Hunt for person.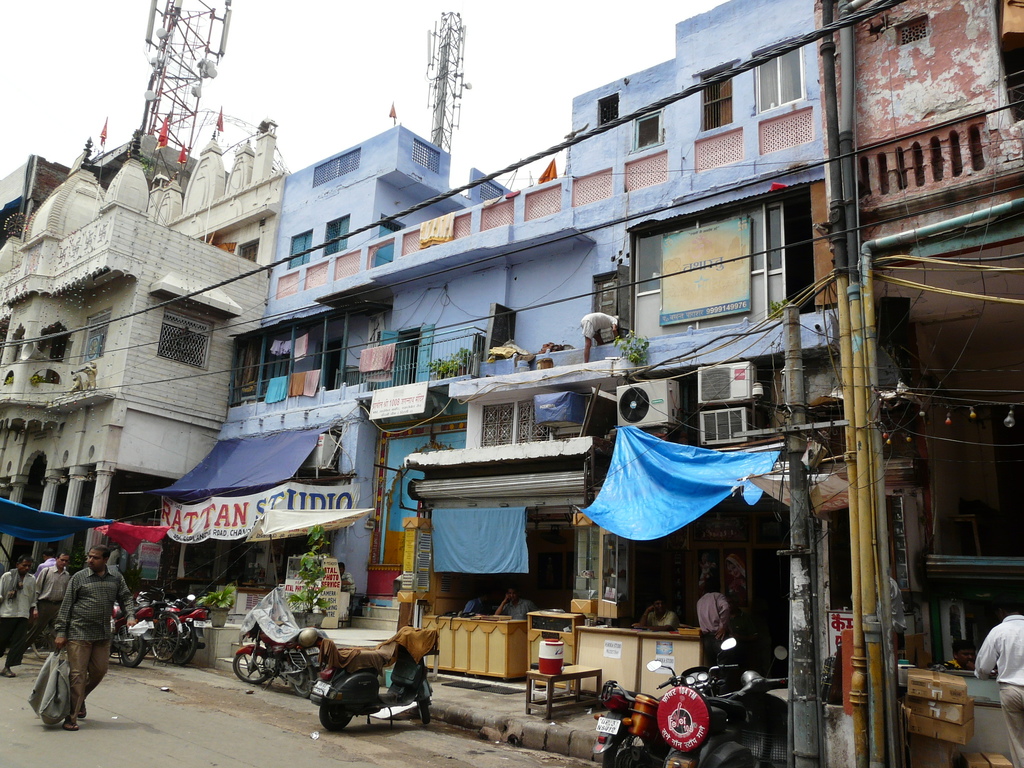
Hunted down at select_region(0, 551, 45, 682).
